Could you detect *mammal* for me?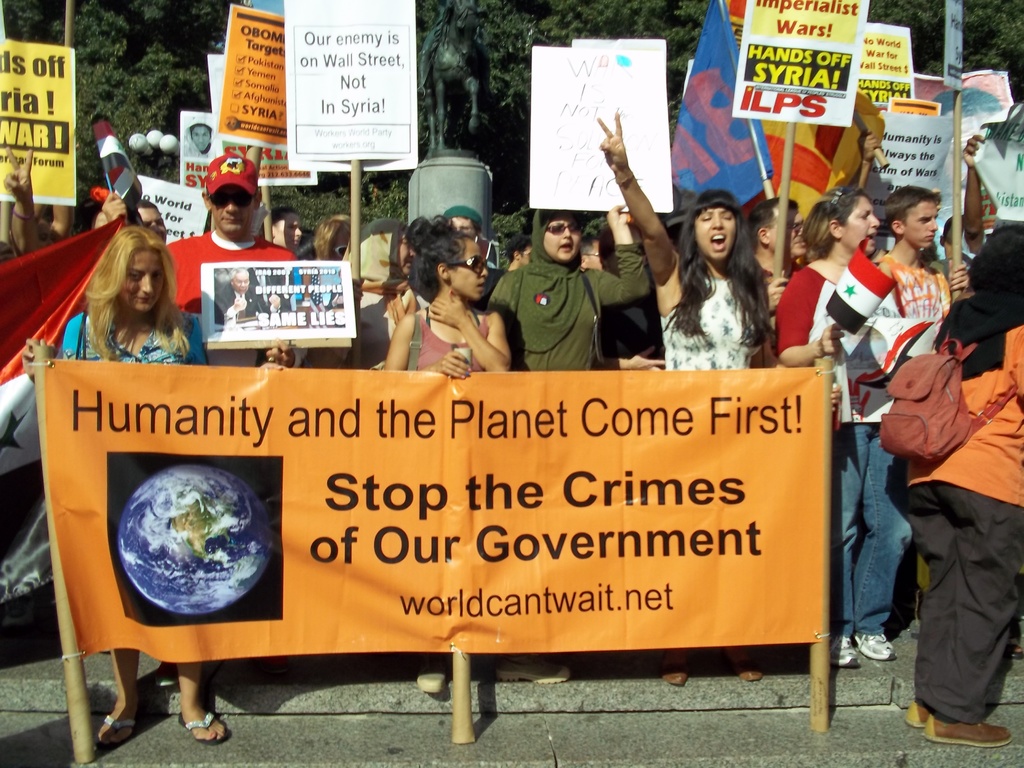
Detection result: {"x1": 54, "y1": 225, "x2": 194, "y2": 374}.
